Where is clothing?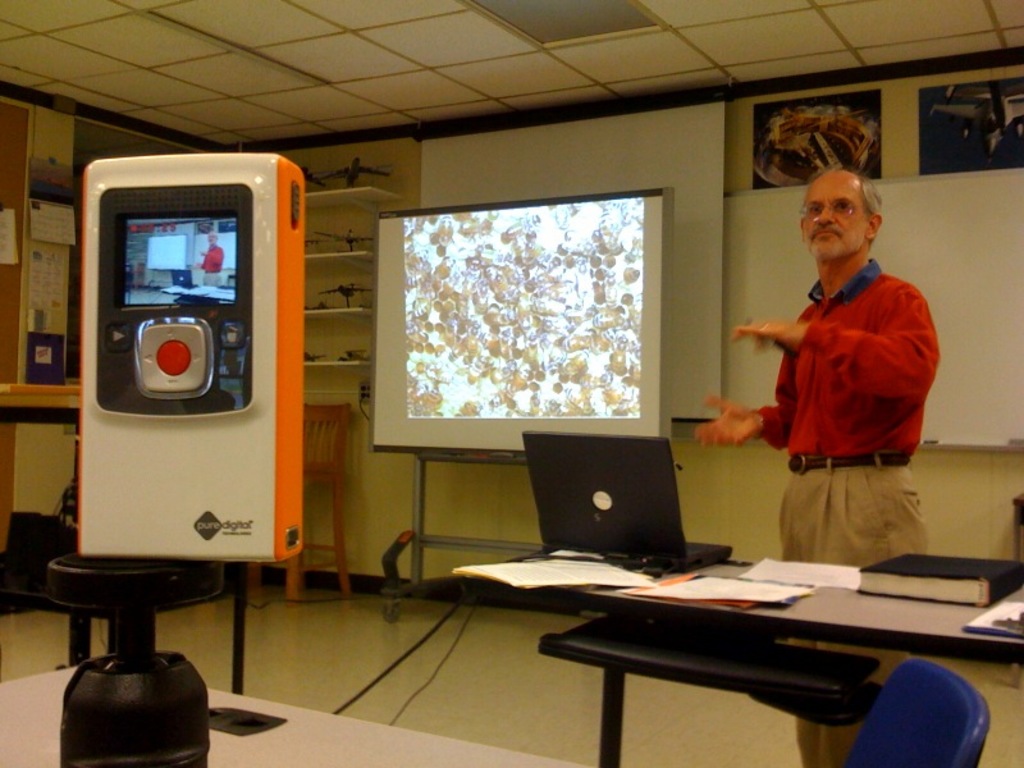
left=750, top=251, right=945, bottom=767.
